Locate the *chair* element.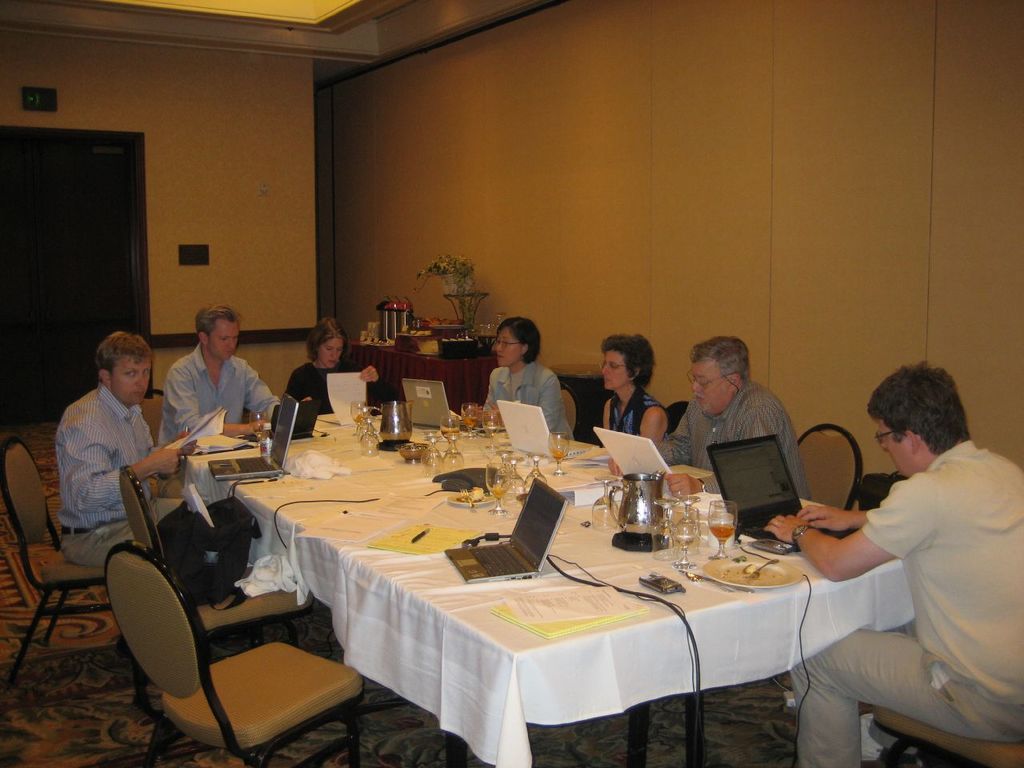
Element bbox: box(799, 424, 865, 518).
